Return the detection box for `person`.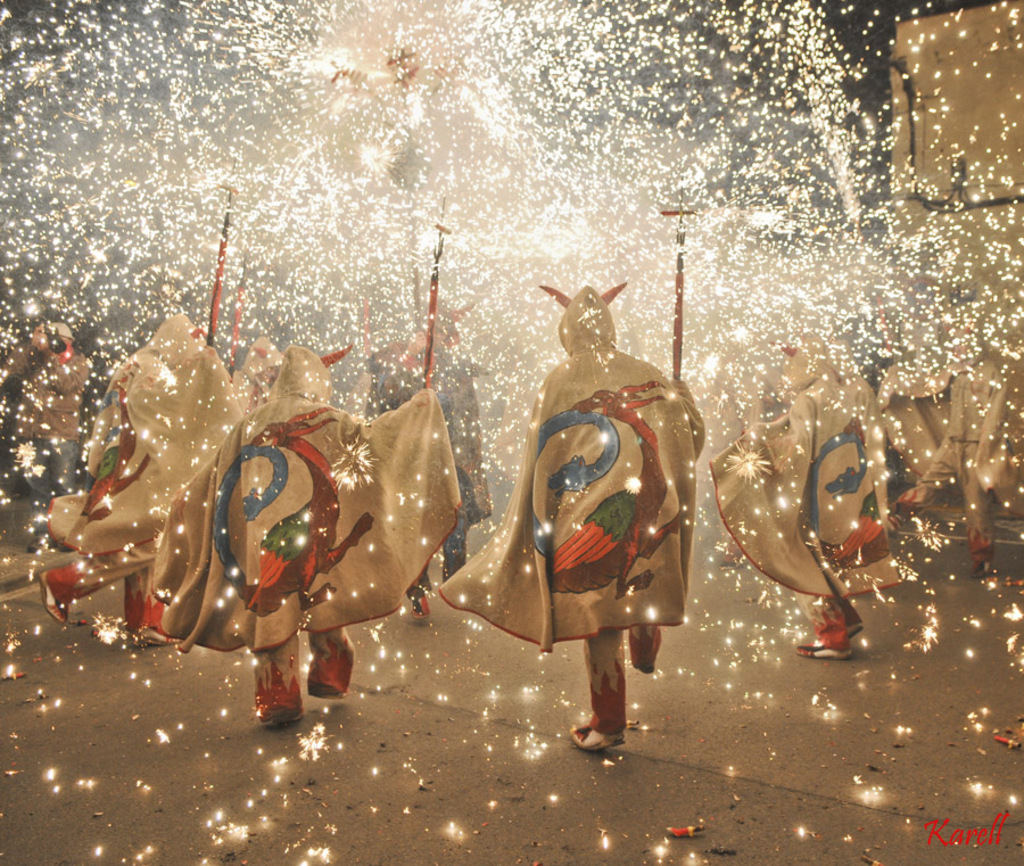
(28, 300, 249, 644).
